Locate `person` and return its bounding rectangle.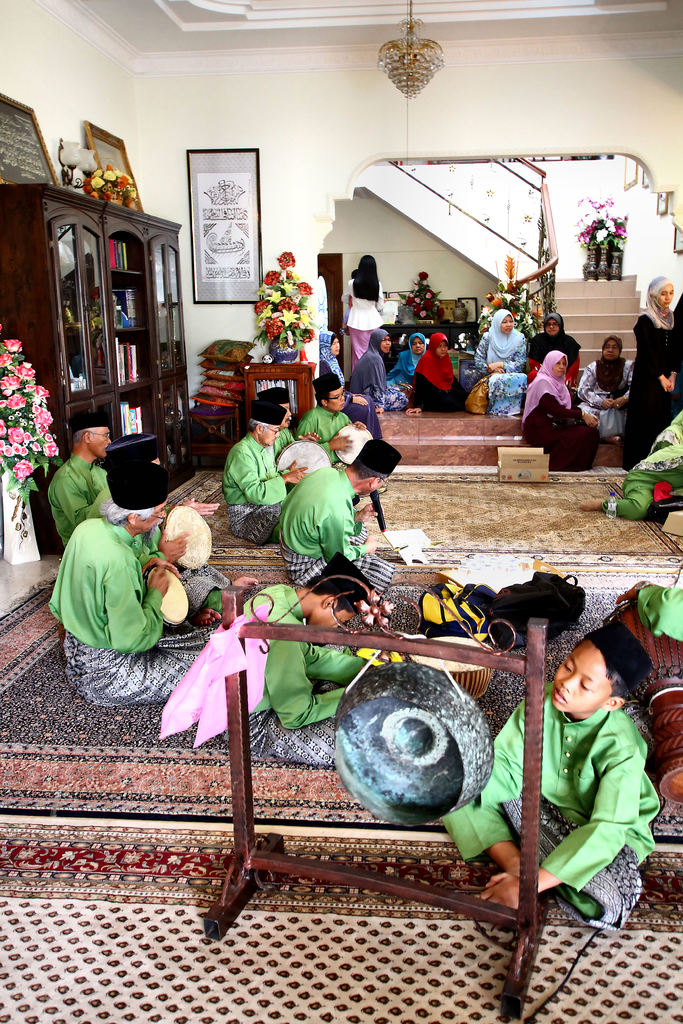
[x1=524, y1=356, x2=597, y2=468].
